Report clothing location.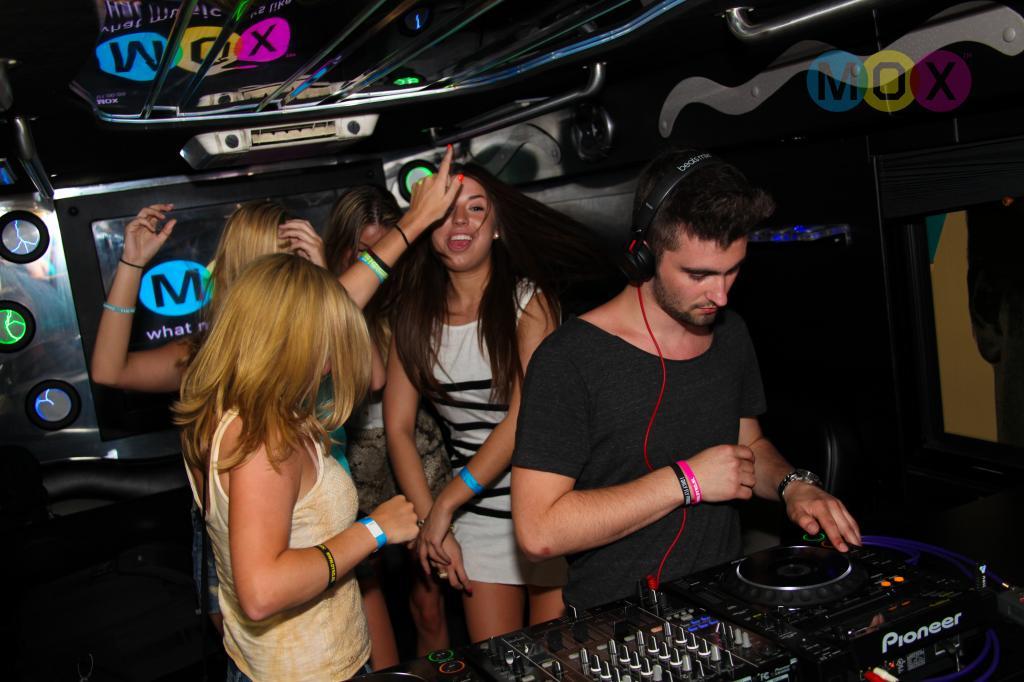
Report: Rect(182, 398, 375, 681).
